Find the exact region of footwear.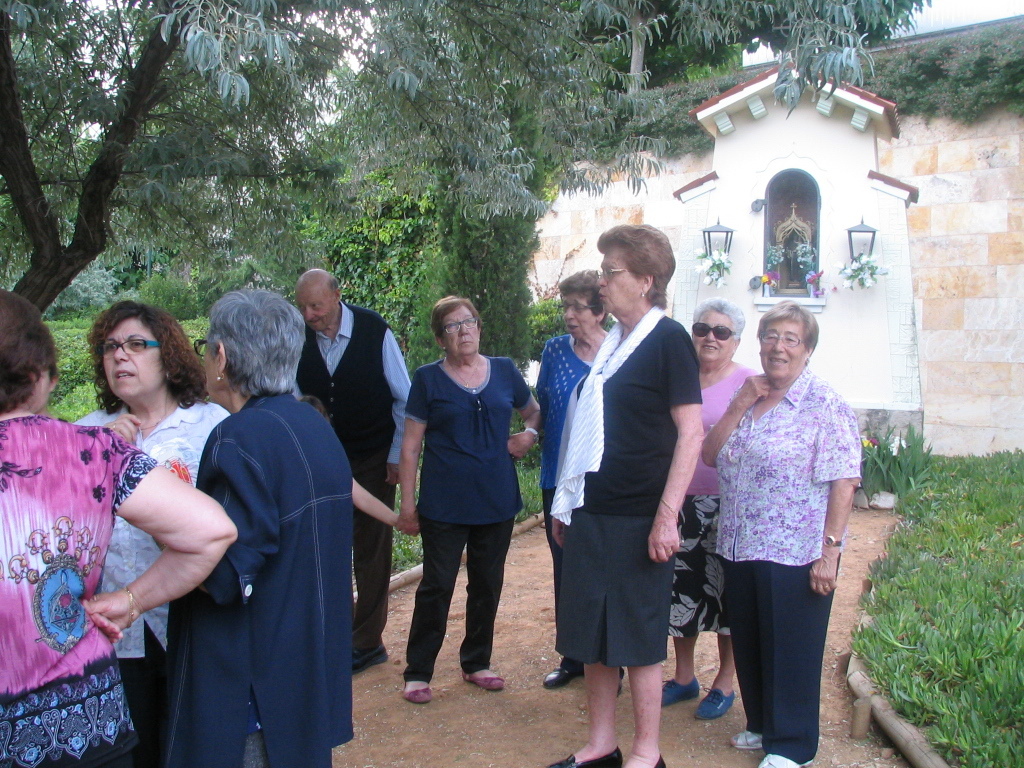
Exact region: 545 745 622 767.
